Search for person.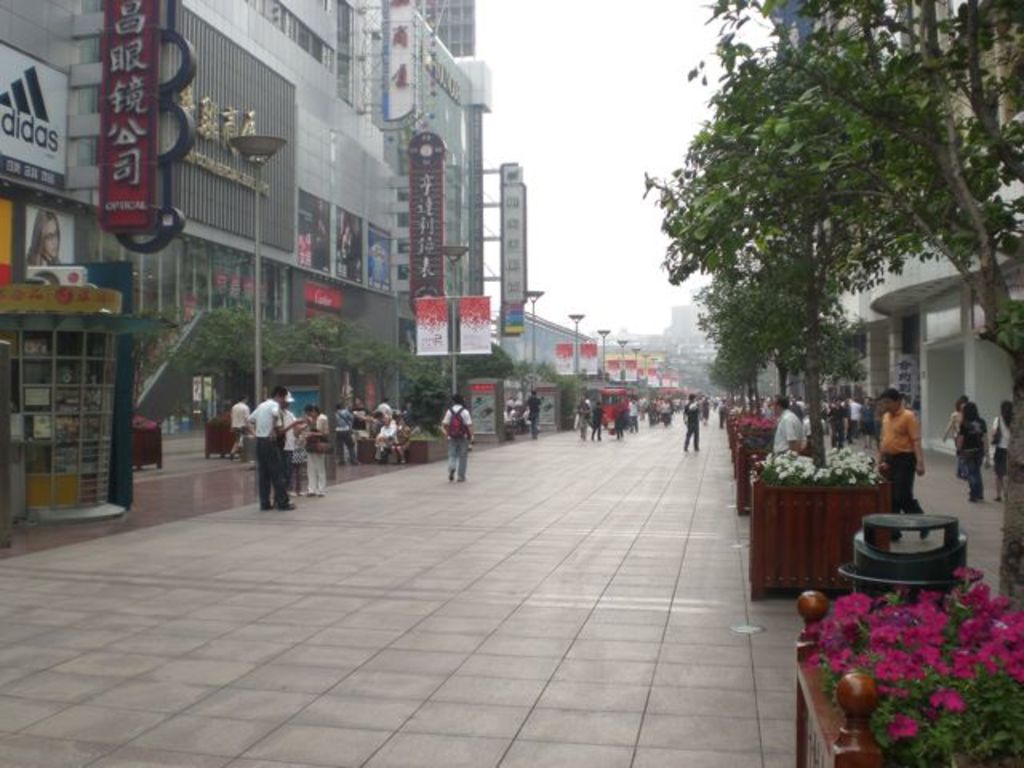
Found at (766, 387, 808, 456).
